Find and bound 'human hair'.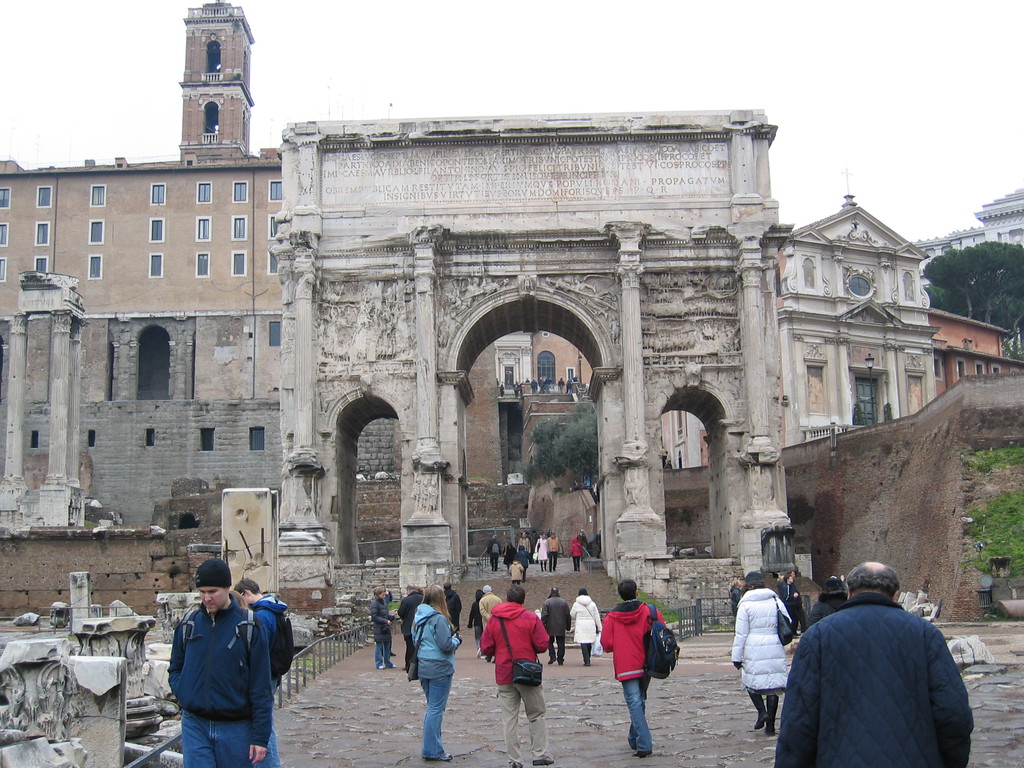
Bound: 419 581 453 624.
